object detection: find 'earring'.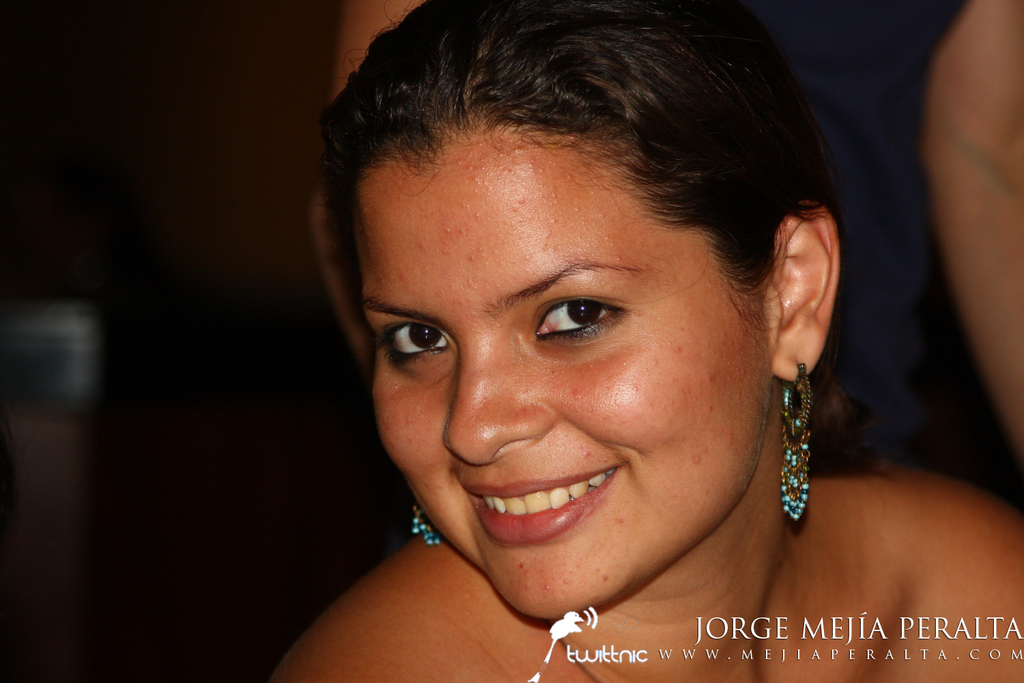
778, 359, 810, 524.
